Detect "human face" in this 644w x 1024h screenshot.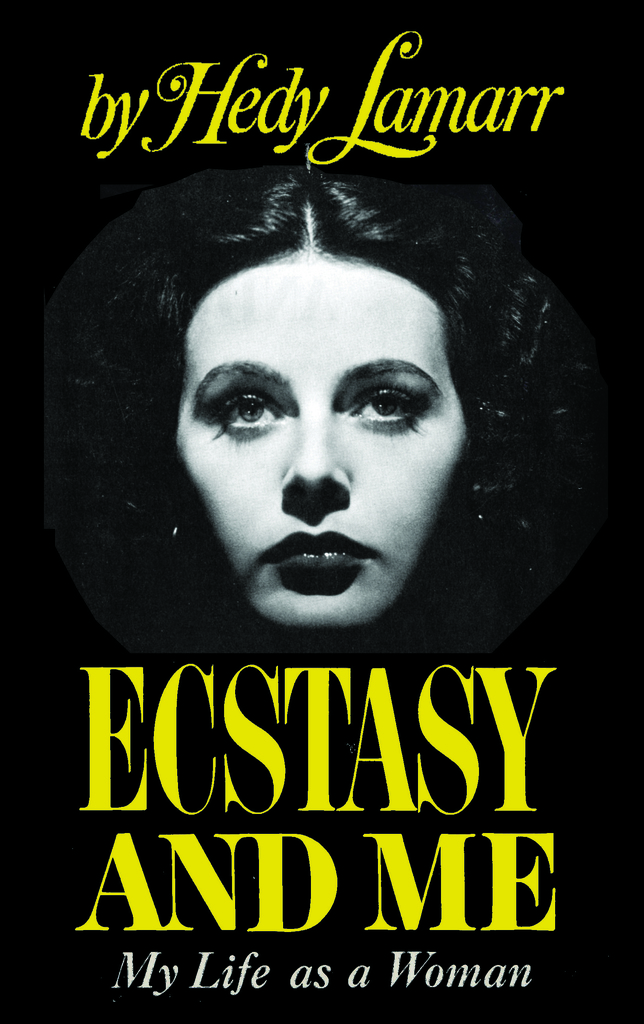
Detection: x1=169 y1=250 x2=479 y2=650.
